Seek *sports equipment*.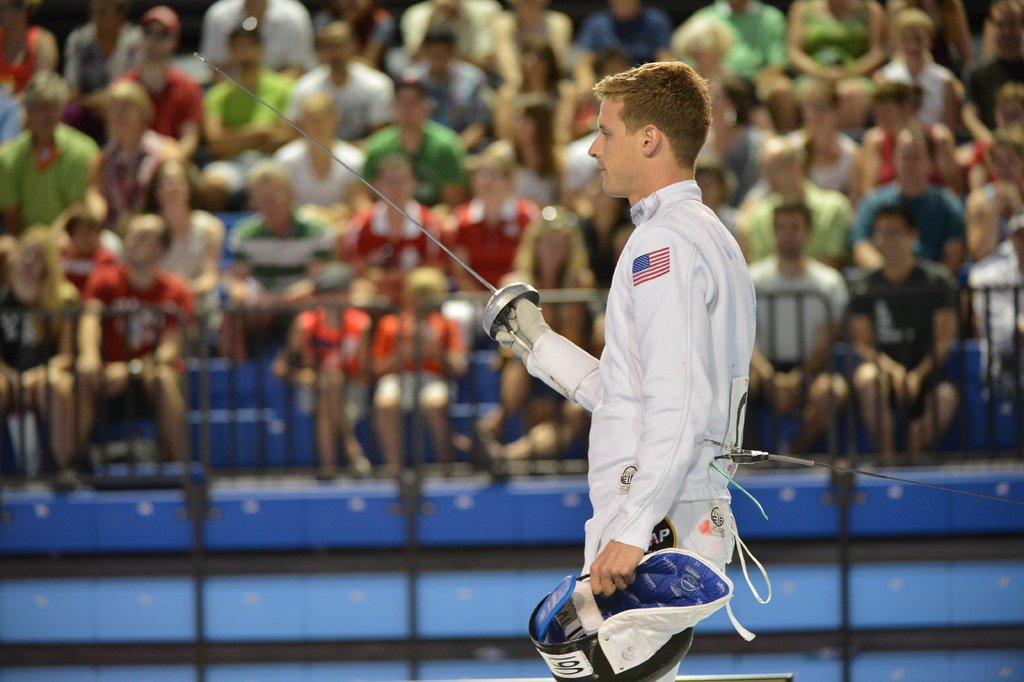
crop(198, 51, 536, 344).
